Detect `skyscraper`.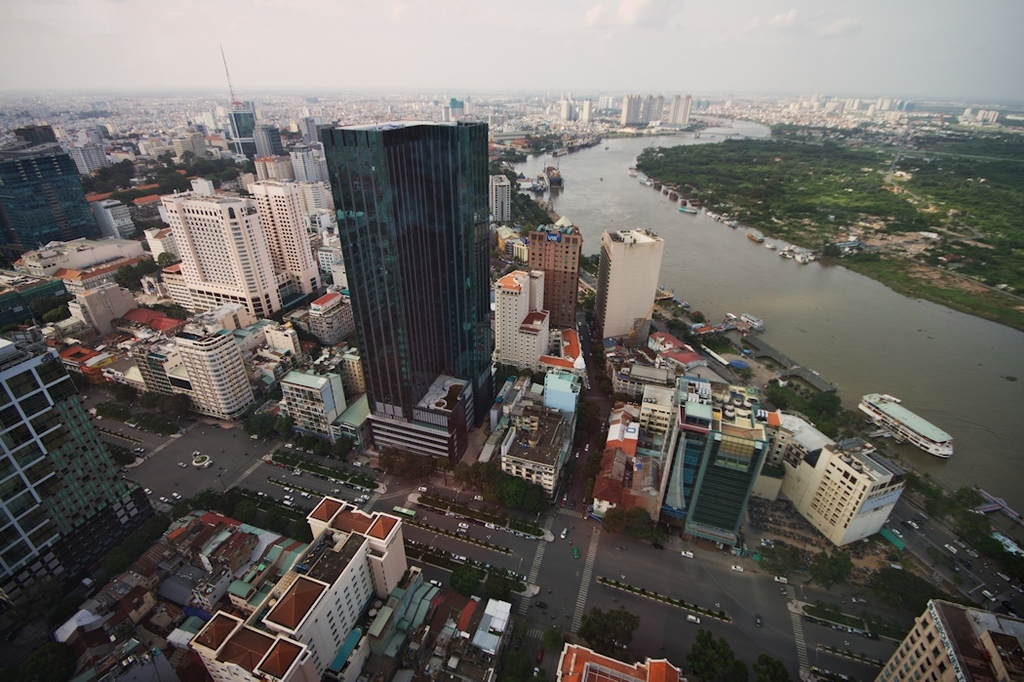
Detected at 172 325 258 417.
